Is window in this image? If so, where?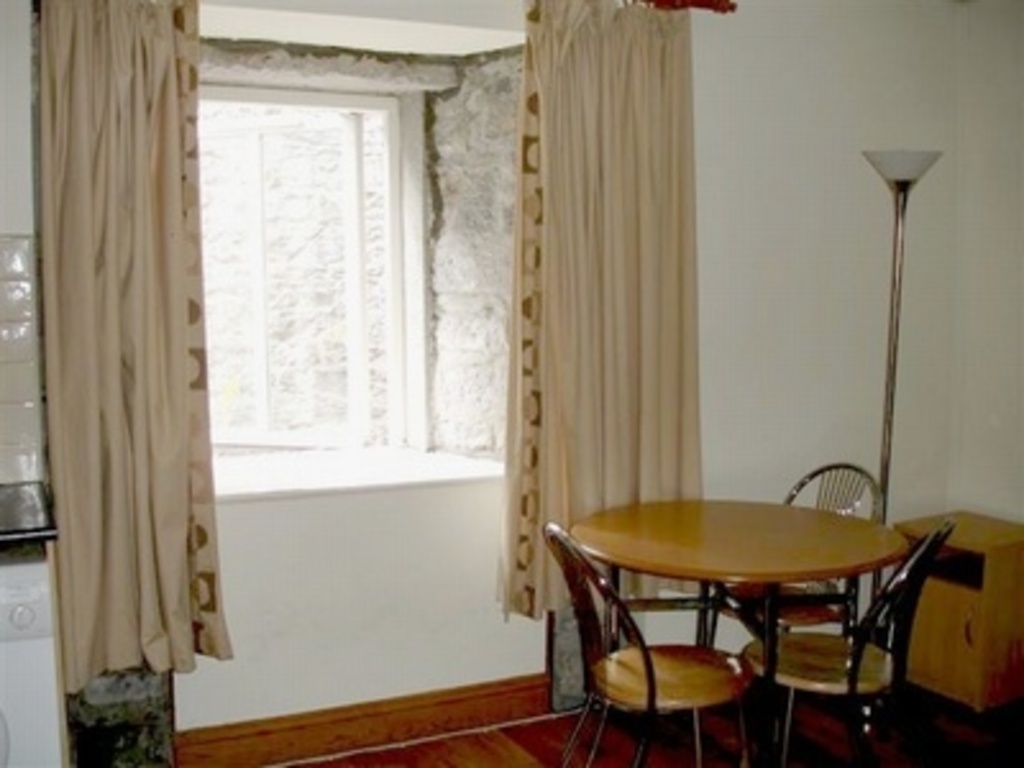
Yes, at (x1=161, y1=0, x2=466, y2=522).
